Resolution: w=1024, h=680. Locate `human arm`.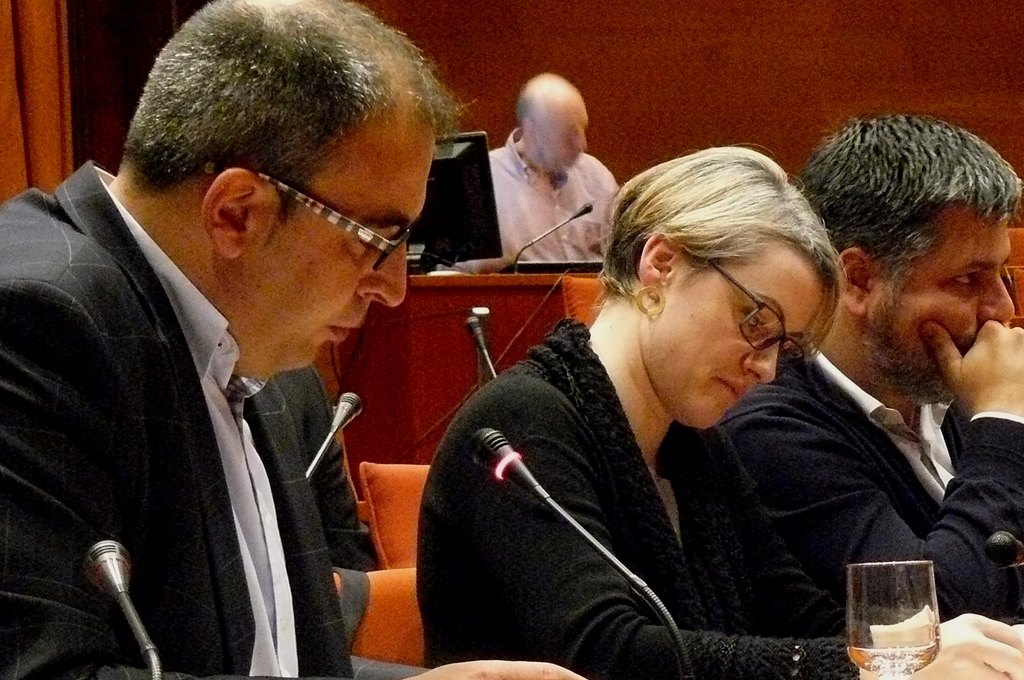
417:172:503:271.
